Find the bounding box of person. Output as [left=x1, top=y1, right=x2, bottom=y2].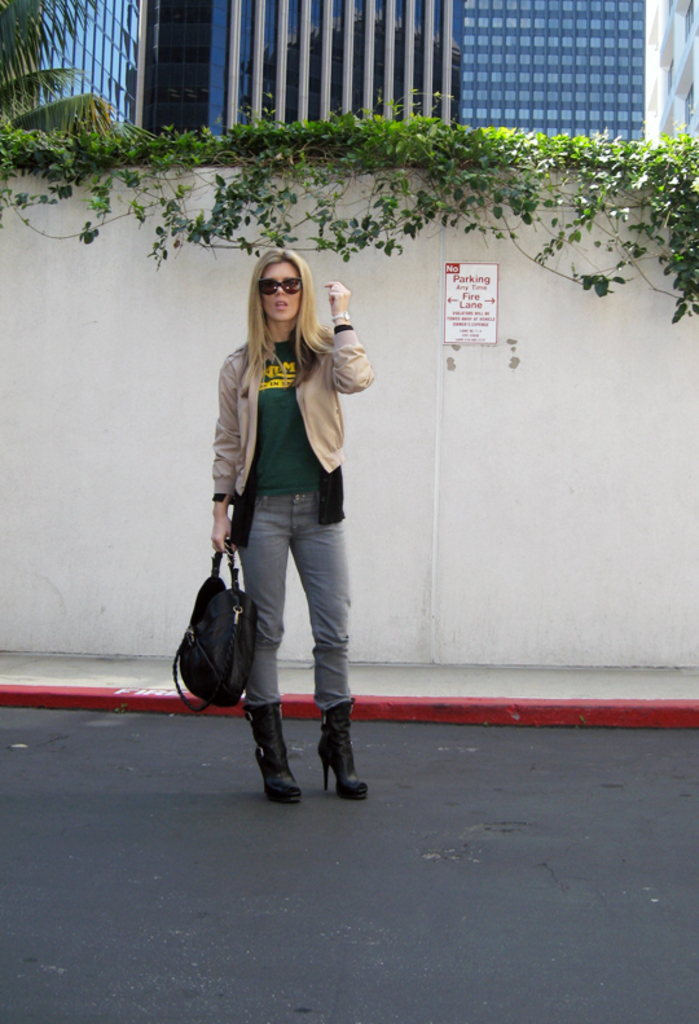
[left=193, top=203, right=378, bottom=795].
